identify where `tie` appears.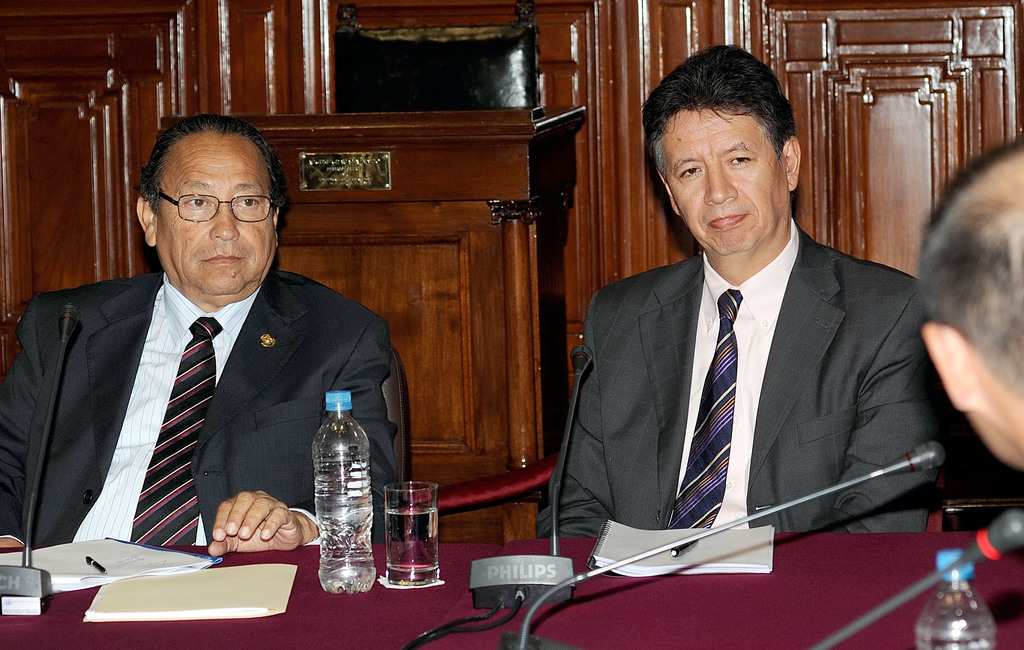
Appears at Rect(132, 316, 228, 549).
